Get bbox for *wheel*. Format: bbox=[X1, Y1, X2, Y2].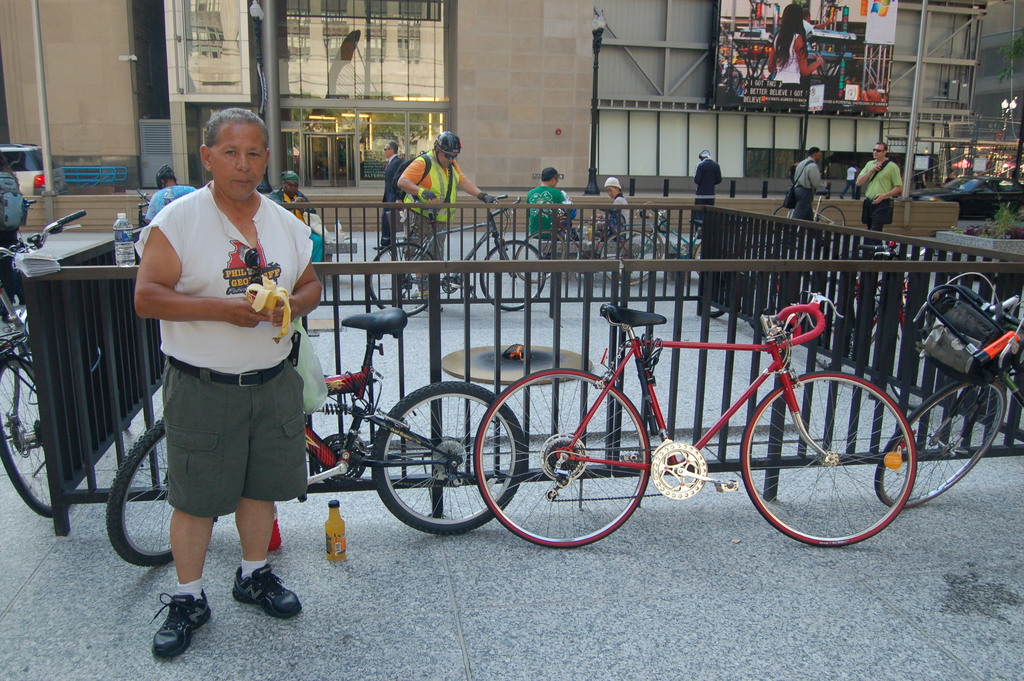
bbox=[104, 416, 180, 570].
